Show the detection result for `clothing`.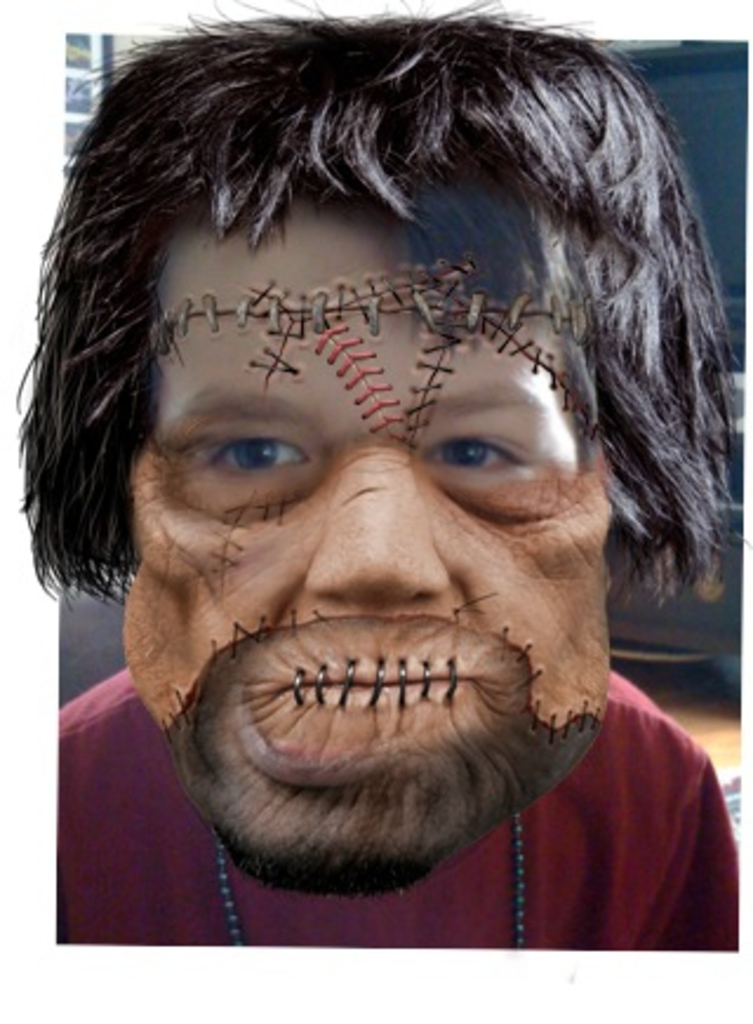
[left=59, top=671, right=739, bottom=953].
